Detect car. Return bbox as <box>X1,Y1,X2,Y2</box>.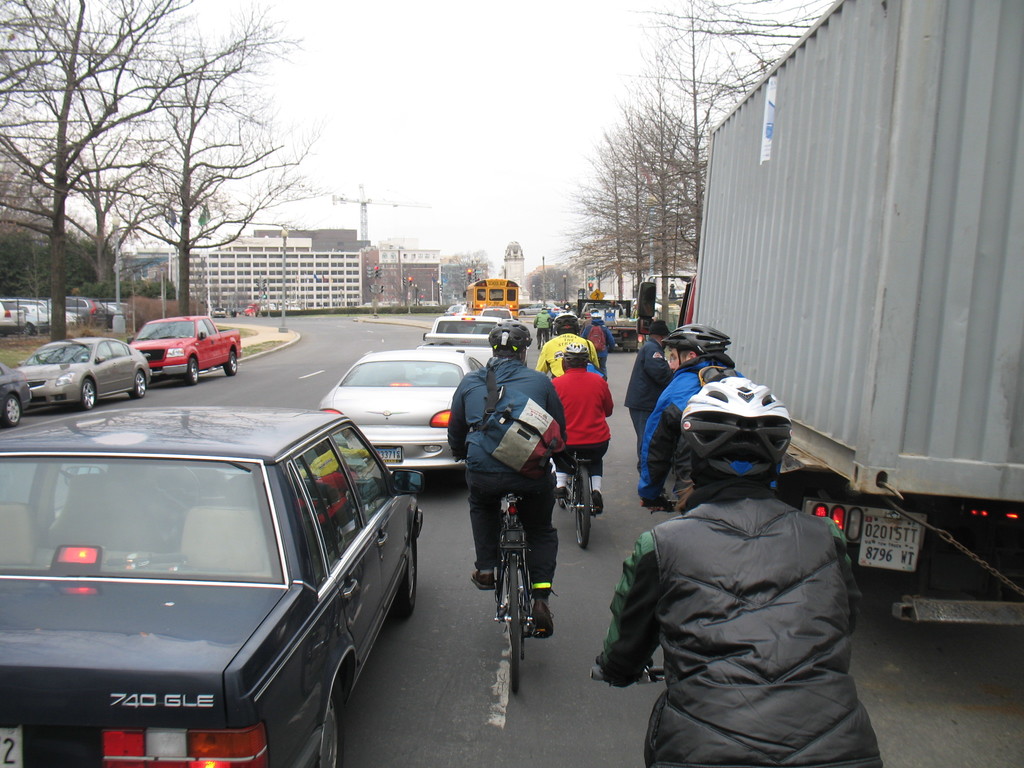
<box>127,315,243,385</box>.
